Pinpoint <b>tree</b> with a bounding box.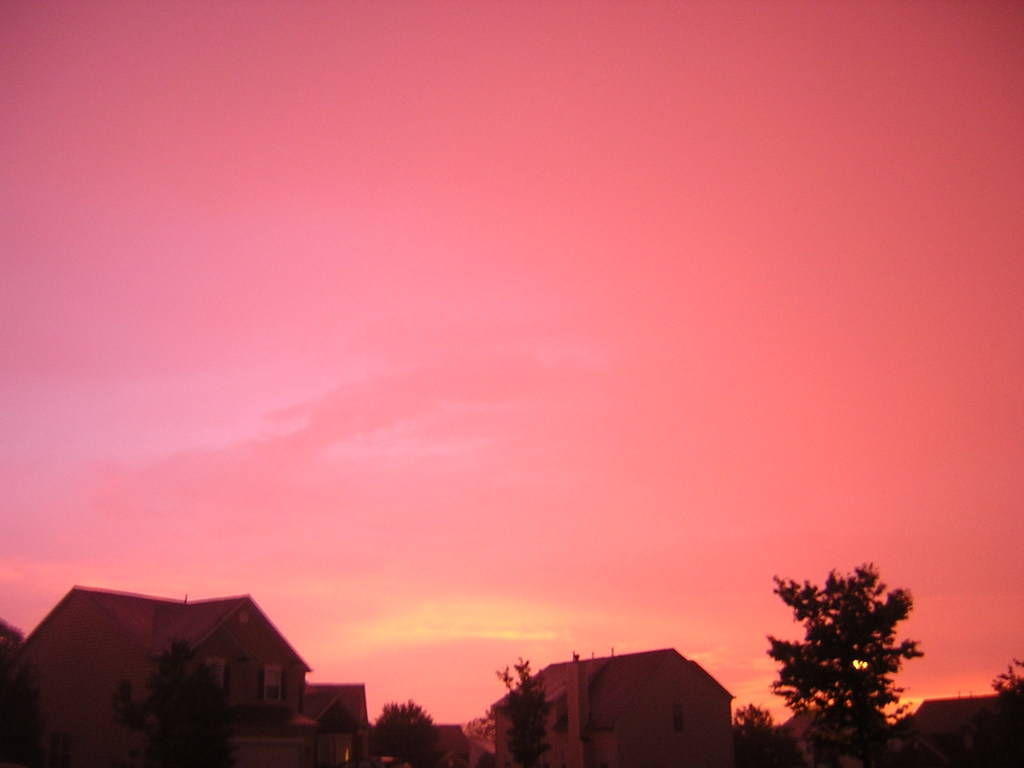
<bbox>728, 704, 798, 767</bbox>.
